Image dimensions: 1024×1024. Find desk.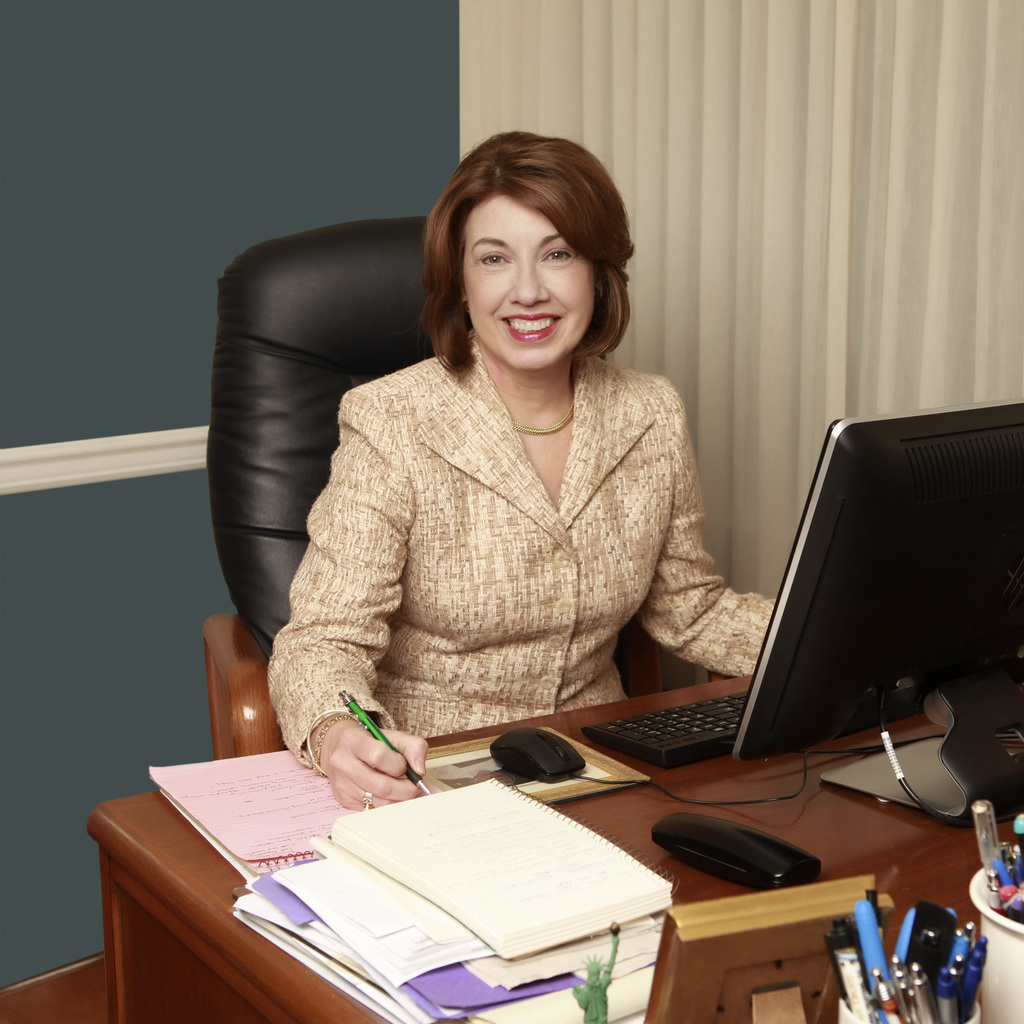
(90, 653, 968, 1007).
